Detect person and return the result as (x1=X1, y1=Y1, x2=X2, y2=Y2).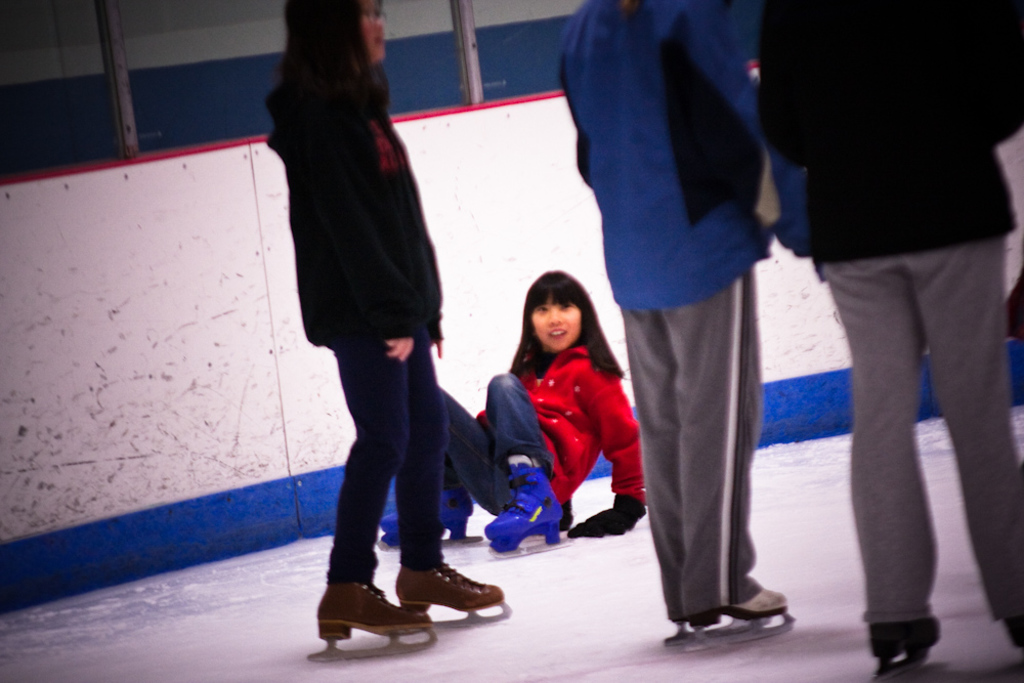
(x1=264, y1=10, x2=489, y2=646).
